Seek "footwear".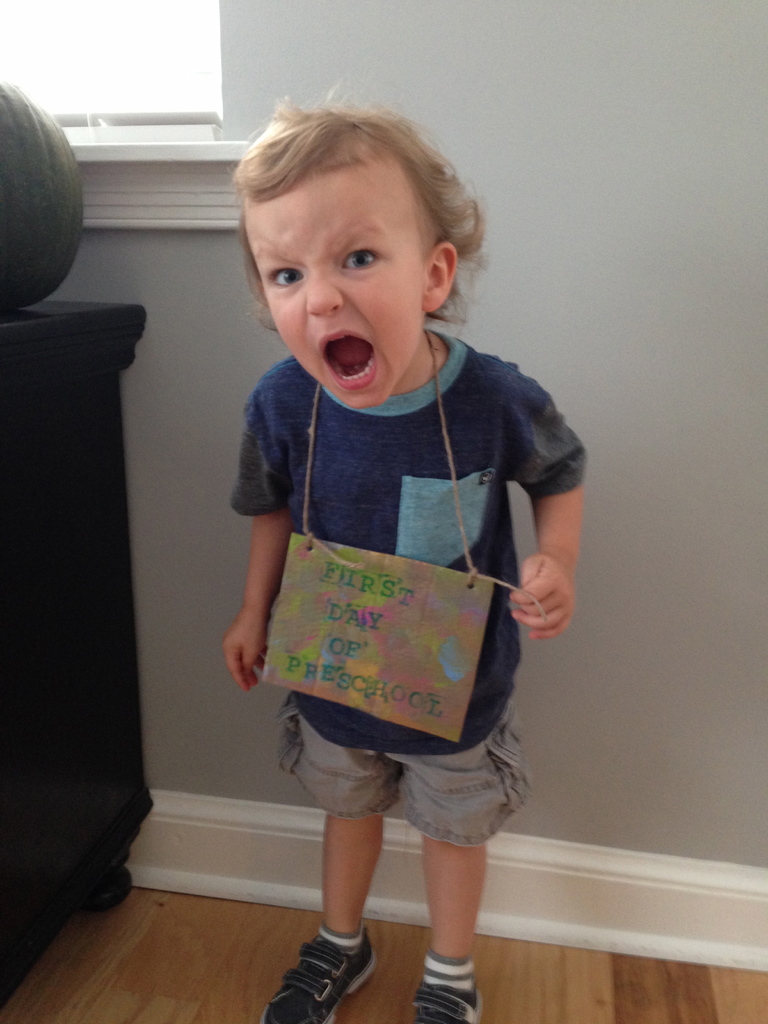
box(412, 986, 481, 1023).
